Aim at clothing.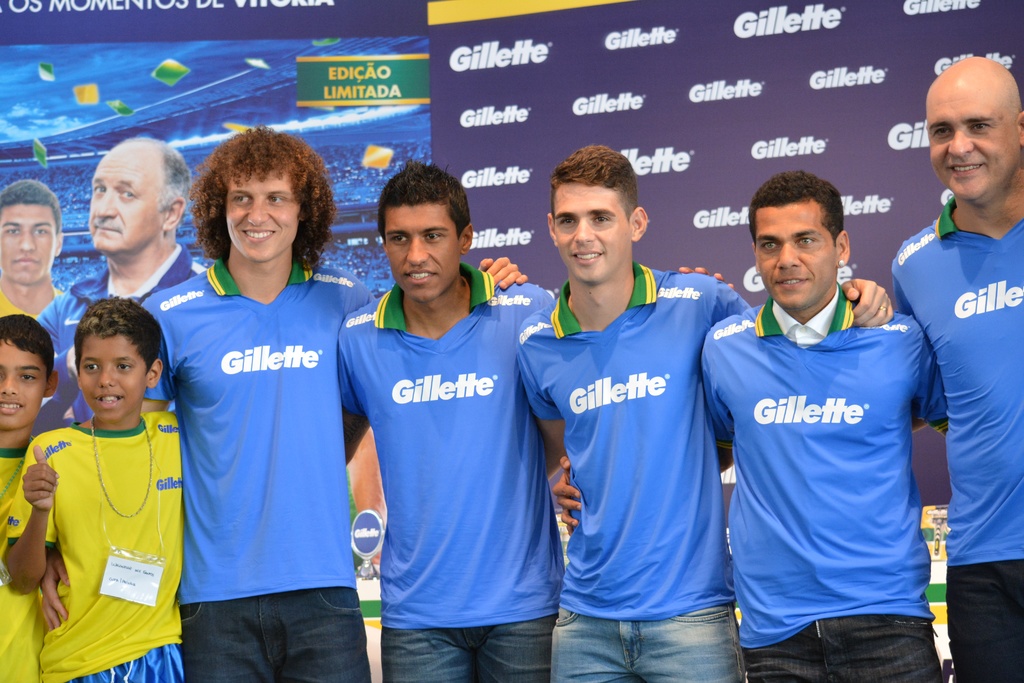
Aimed at (x1=8, y1=411, x2=182, y2=682).
